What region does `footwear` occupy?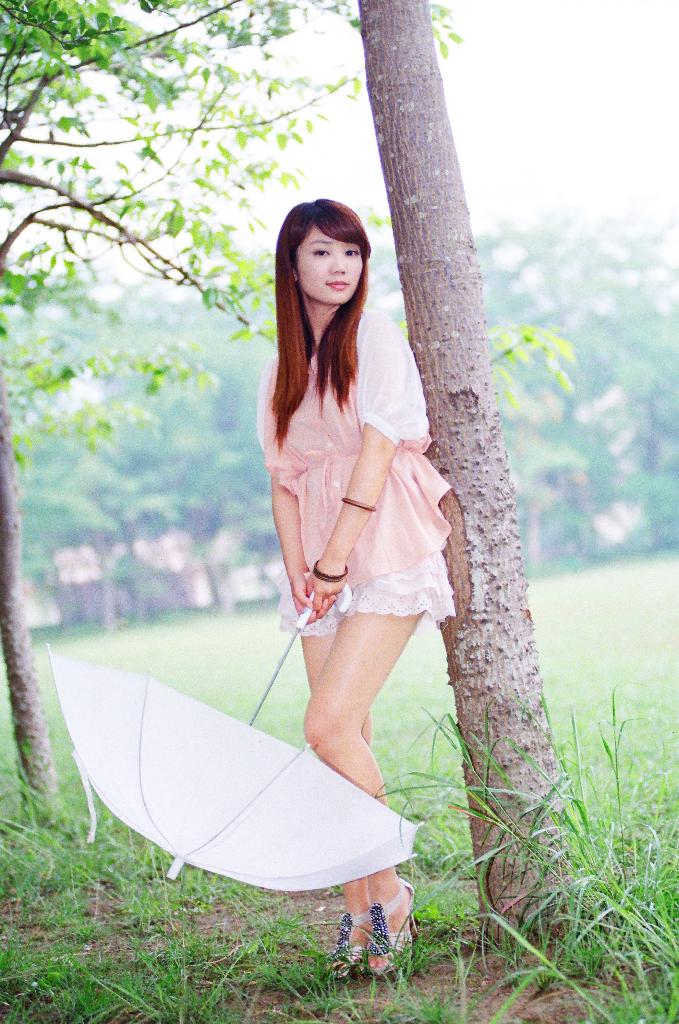
select_region(323, 908, 368, 984).
